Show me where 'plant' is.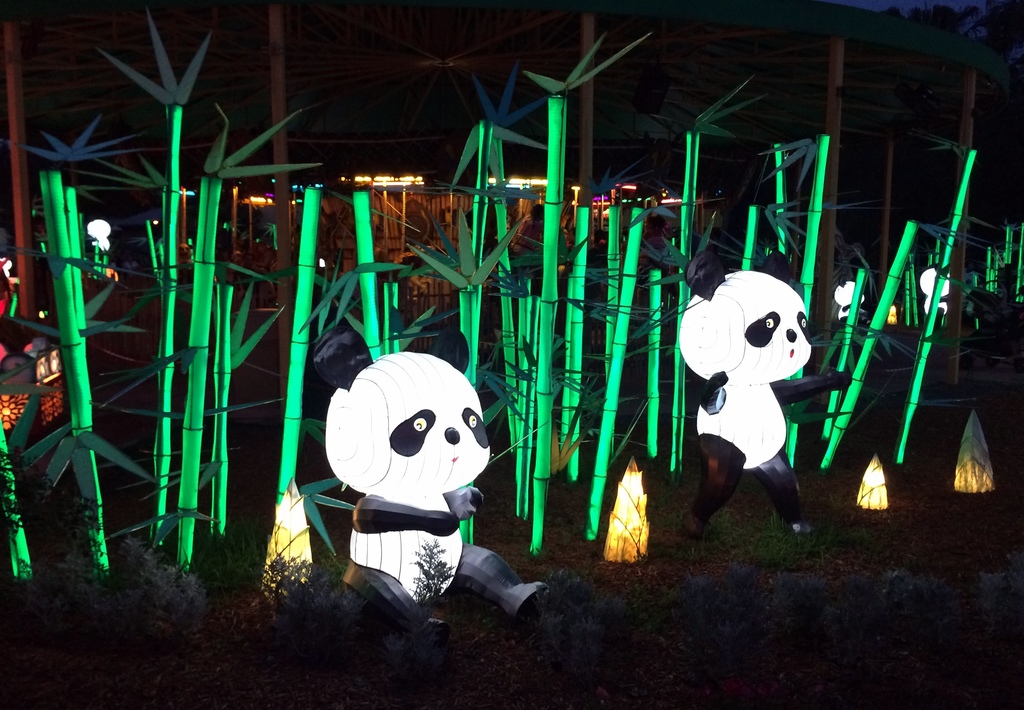
'plant' is at {"x1": 726, "y1": 503, "x2": 864, "y2": 572}.
